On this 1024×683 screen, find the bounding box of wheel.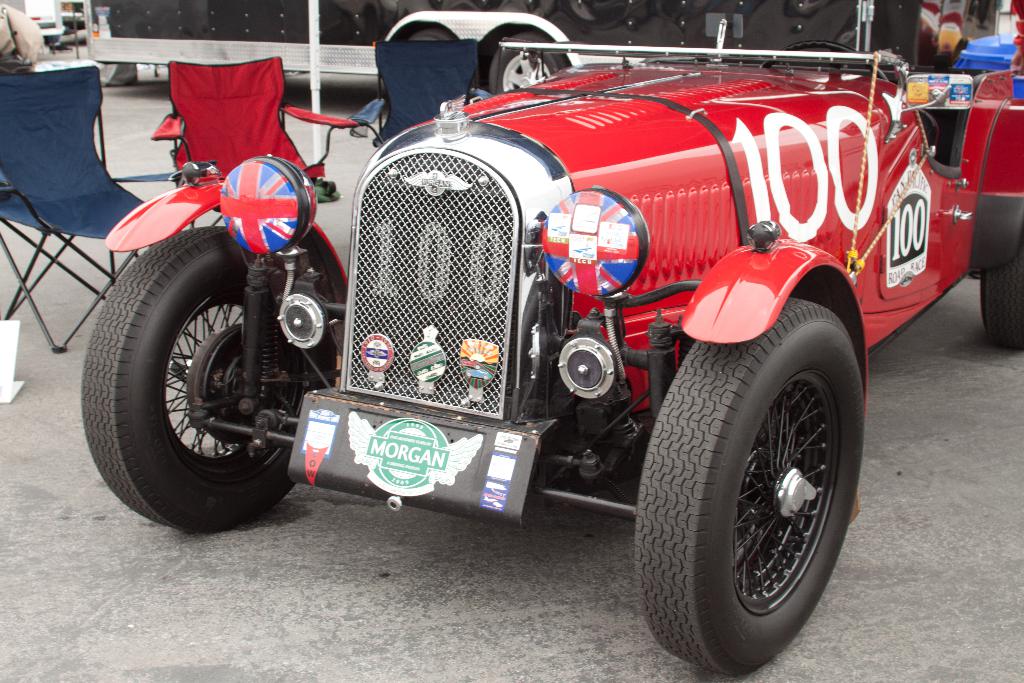
Bounding box: locate(83, 227, 339, 532).
